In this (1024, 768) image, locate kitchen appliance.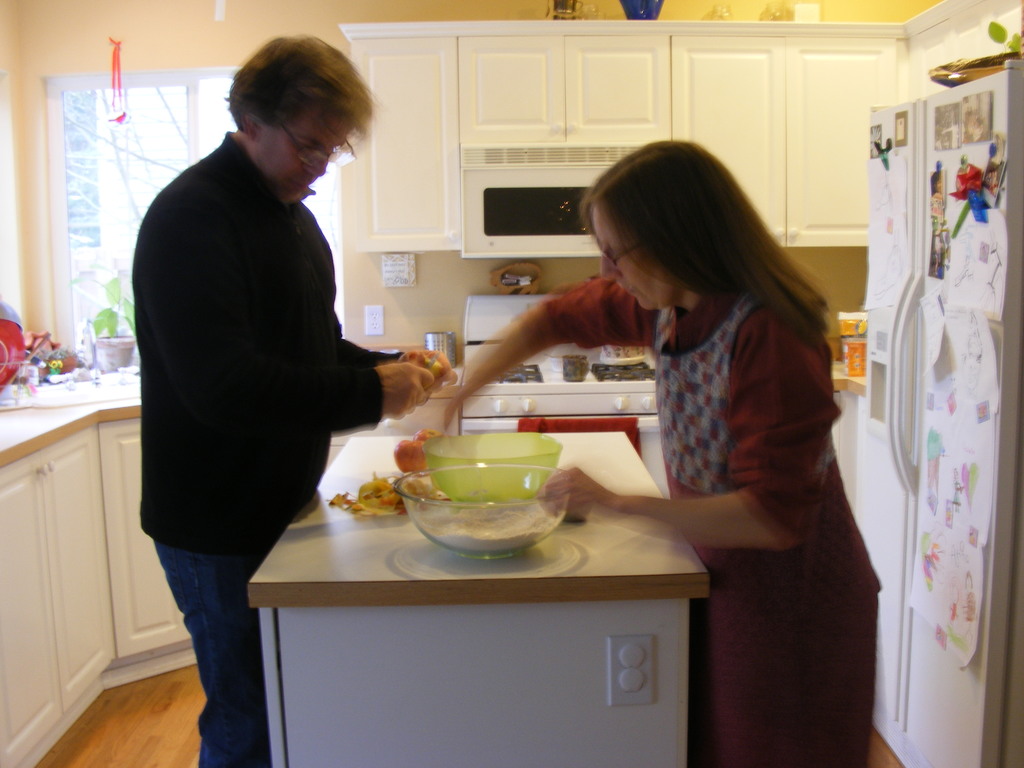
Bounding box: 842:335:865:378.
